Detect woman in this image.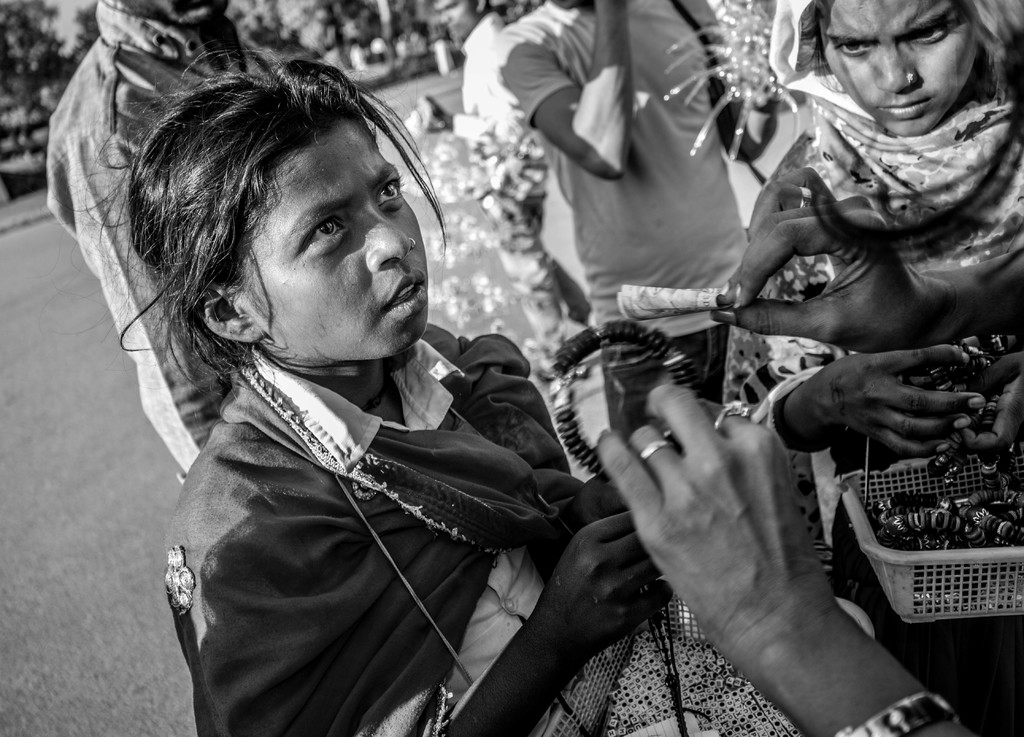
Detection: (x1=81, y1=33, x2=756, y2=724).
